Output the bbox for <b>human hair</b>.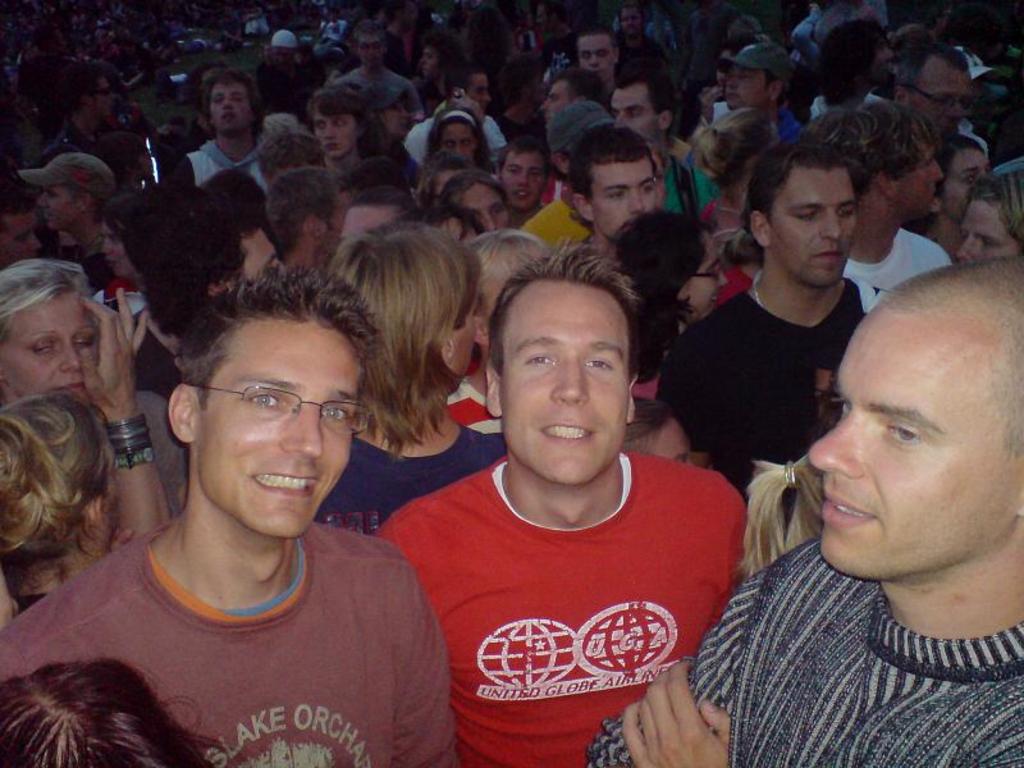
box(303, 79, 366, 113).
